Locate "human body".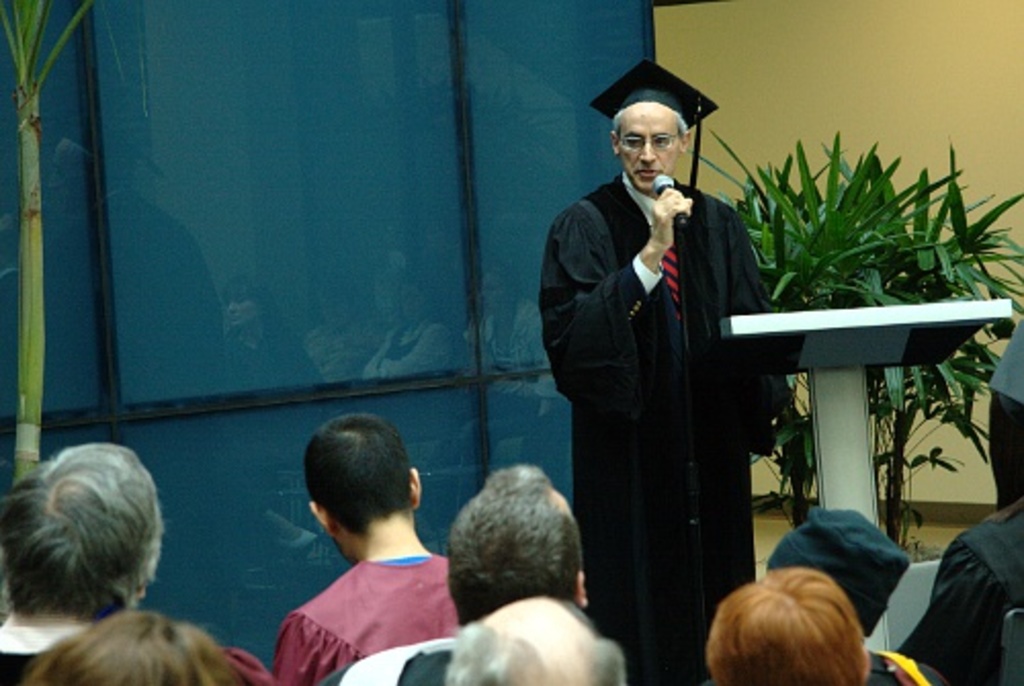
Bounding box: 760,508,952,684.
